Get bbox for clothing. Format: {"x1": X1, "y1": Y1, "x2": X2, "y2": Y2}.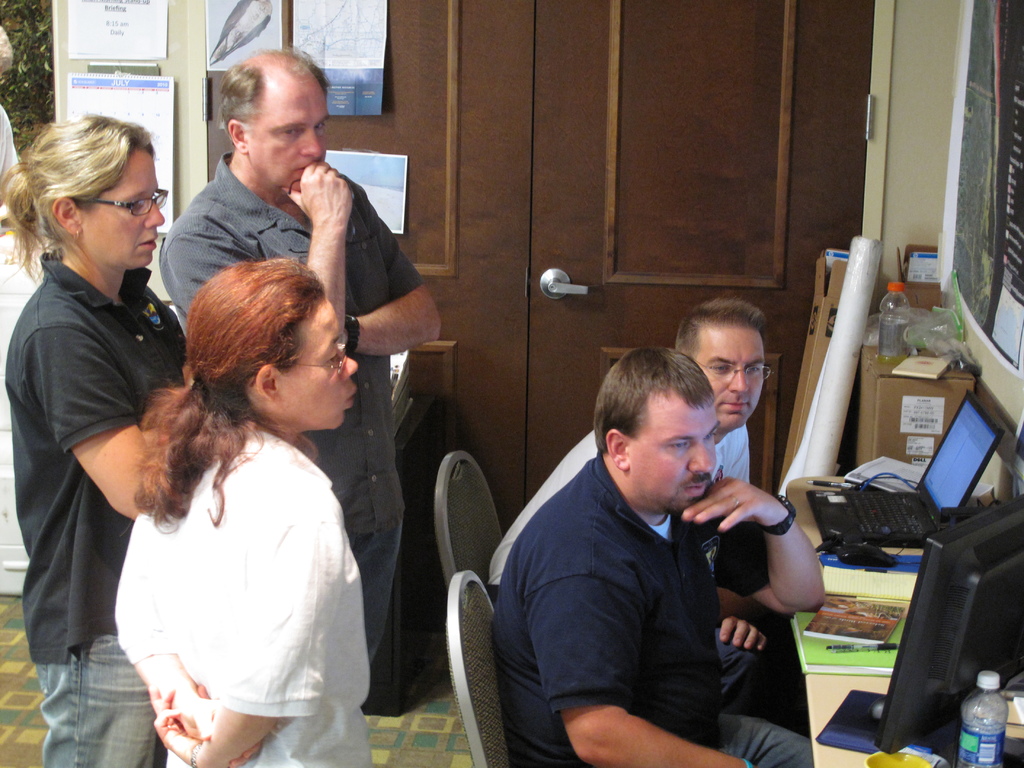
{"x1": 11, "y1": 250, "x2": 187, "y2": 767}.
